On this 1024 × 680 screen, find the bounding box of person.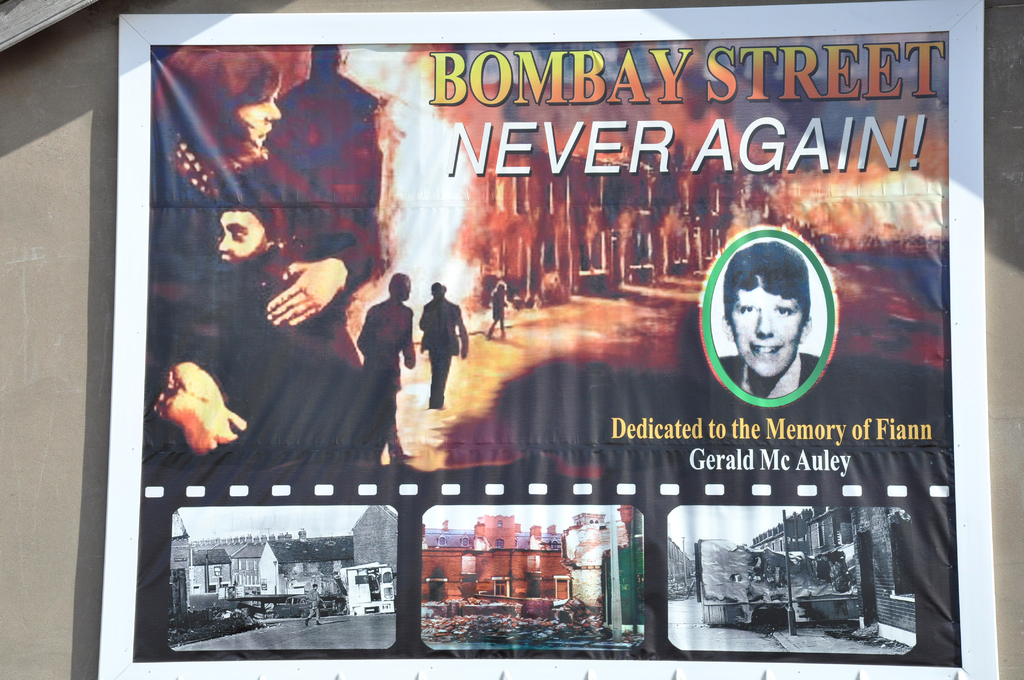
Bounding box: detection(717, 240, 821, 398).
